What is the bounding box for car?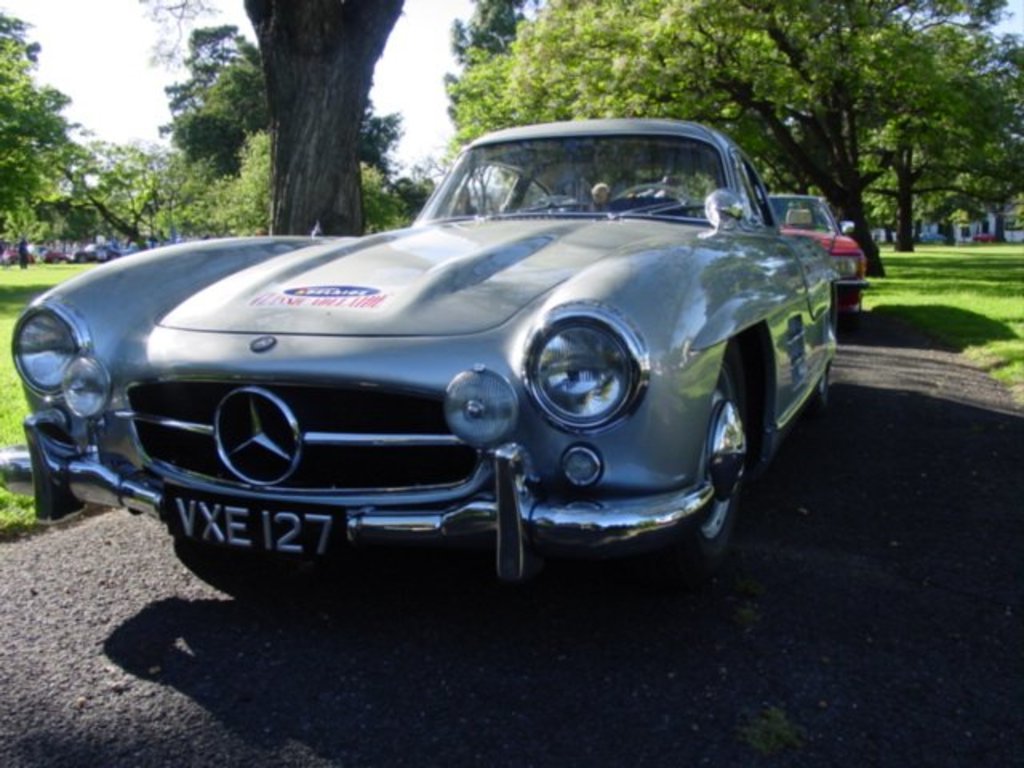
rect(0, 240, 77, 267).
